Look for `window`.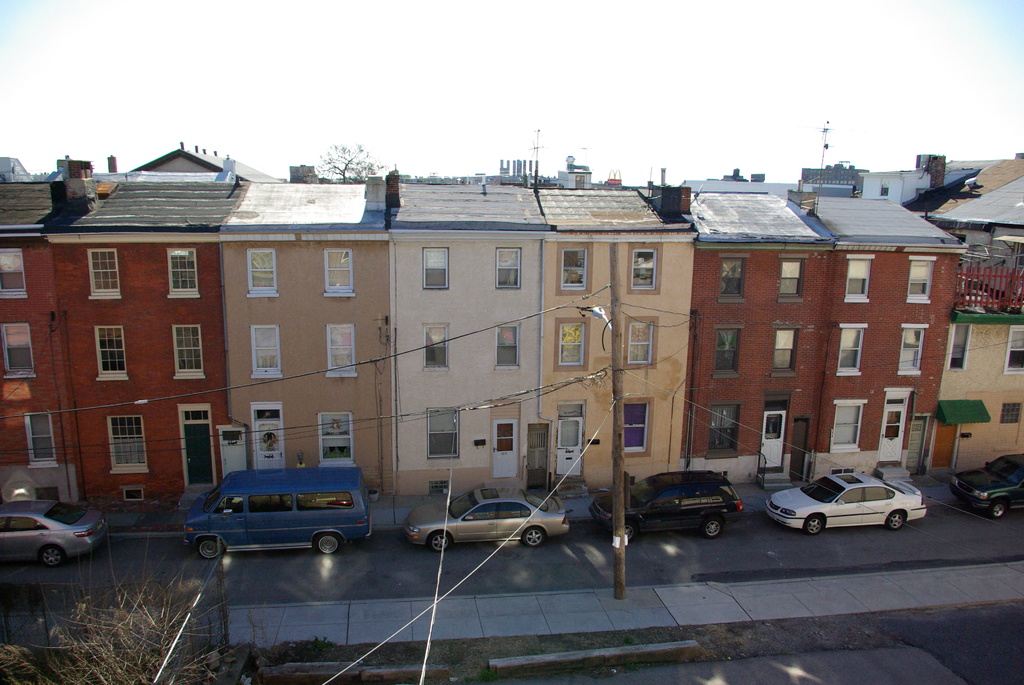
Found: <bbox>247, 248, 276, 290</bbox>.
